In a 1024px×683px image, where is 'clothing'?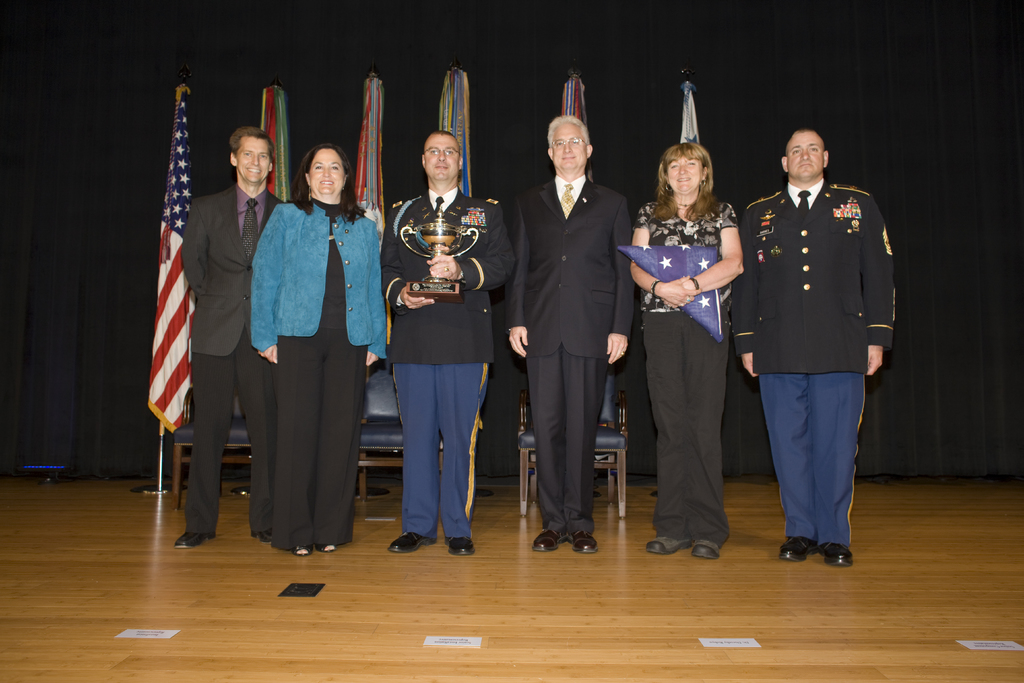
<region>248, 197, 387, 551</region>.
